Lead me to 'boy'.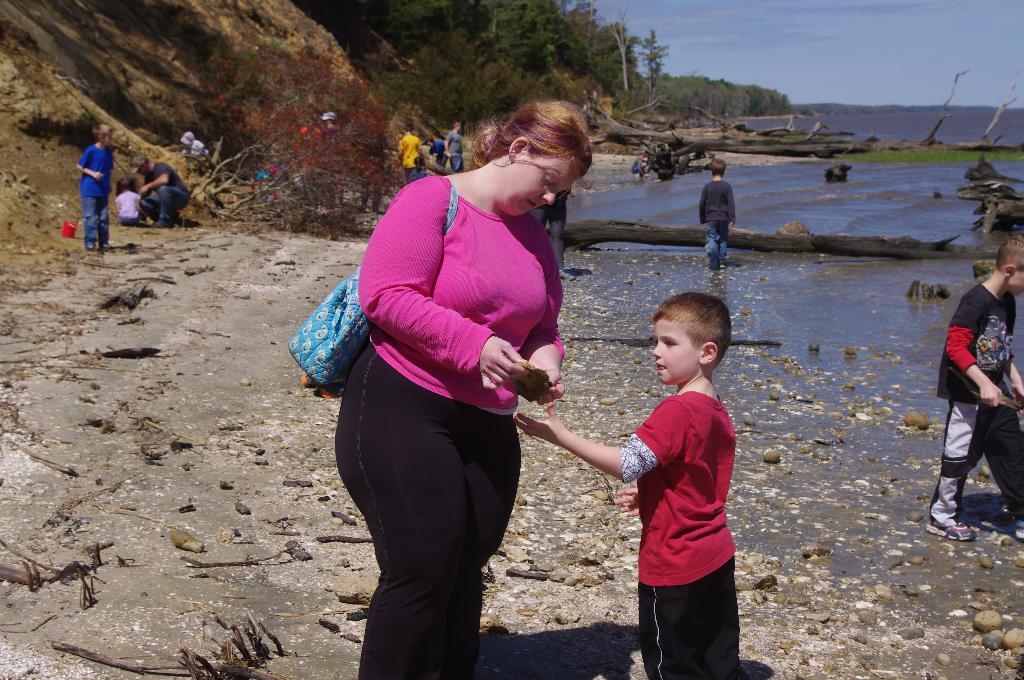
Lead to locate(515, 291, 739, 679).
